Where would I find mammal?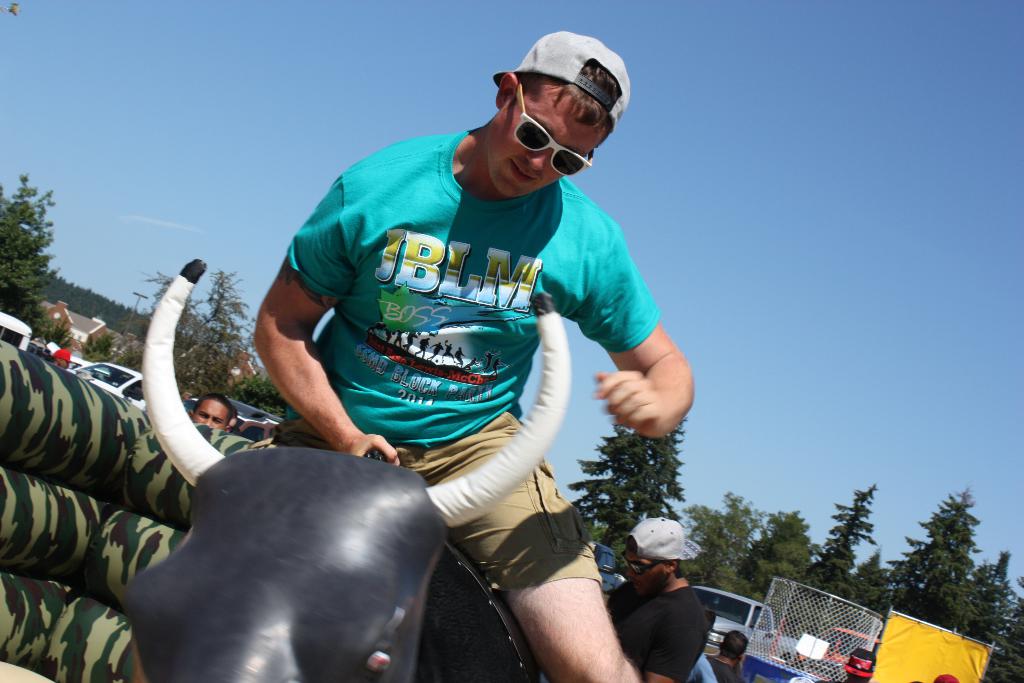
At detection(838, 646, 877, 682).
